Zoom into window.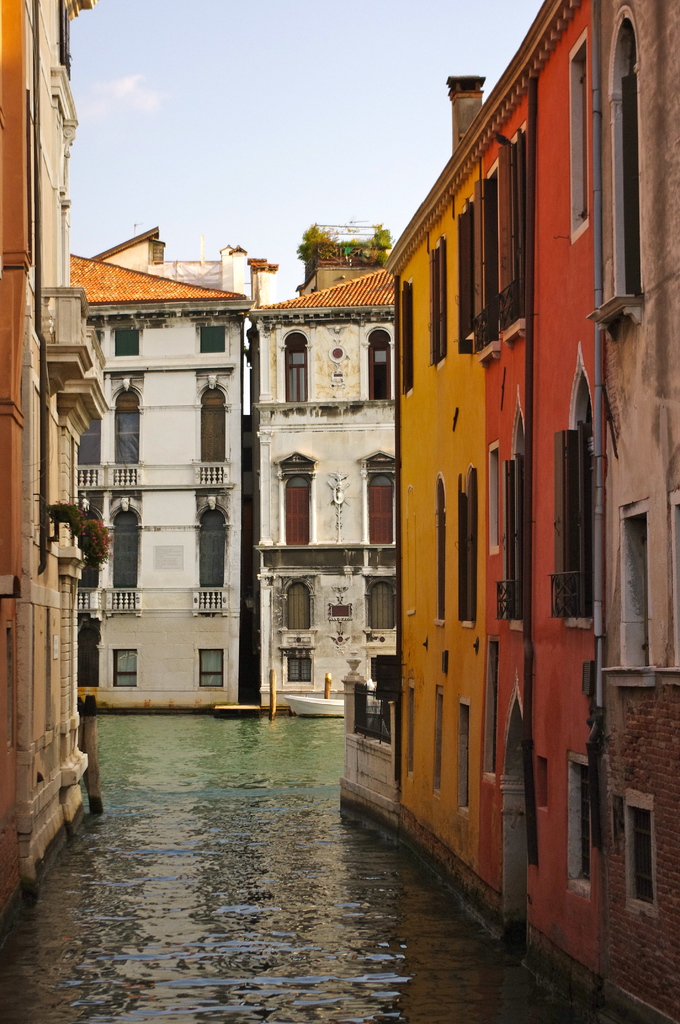
Zoom target: [282, 331, 308, 413].
